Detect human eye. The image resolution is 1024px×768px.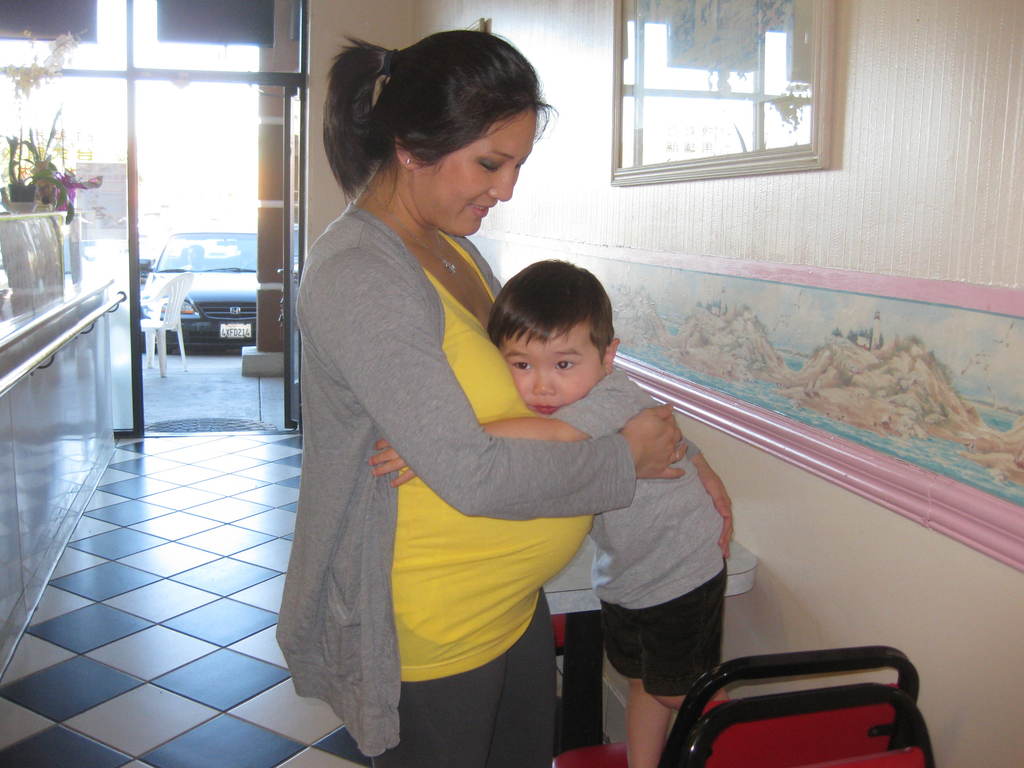
{"left": 516, "top": 161, "right": 524, "bottom": 168}.
